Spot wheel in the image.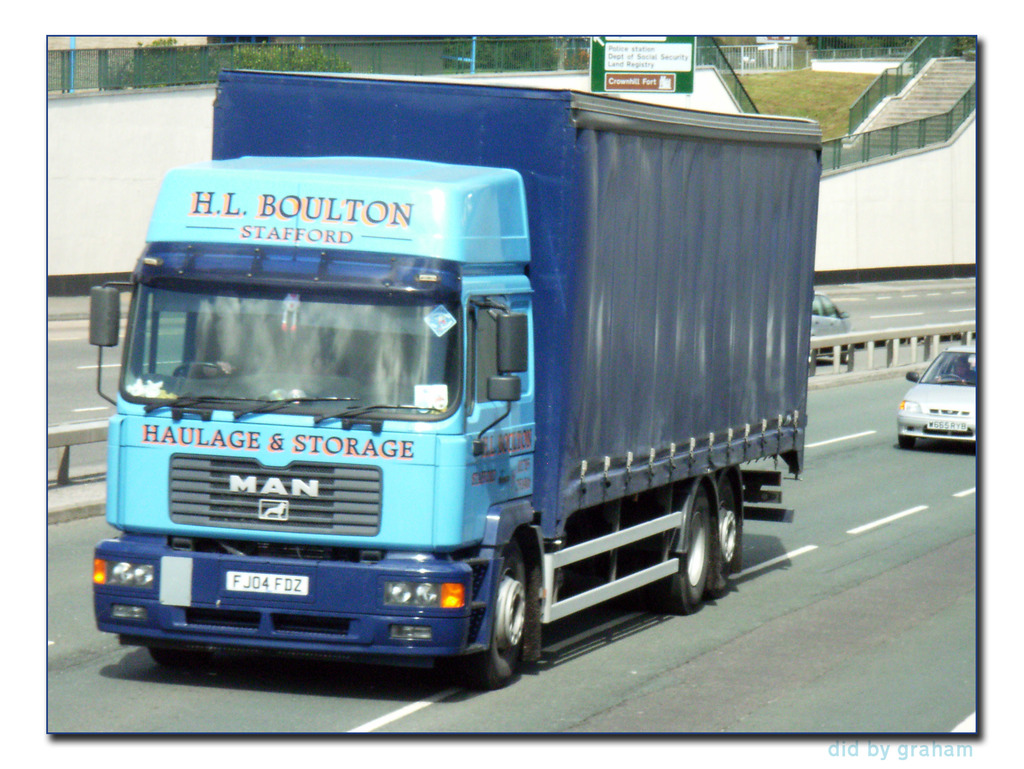
wheel found at [left=466, top=565, right=543, bottom=684].
